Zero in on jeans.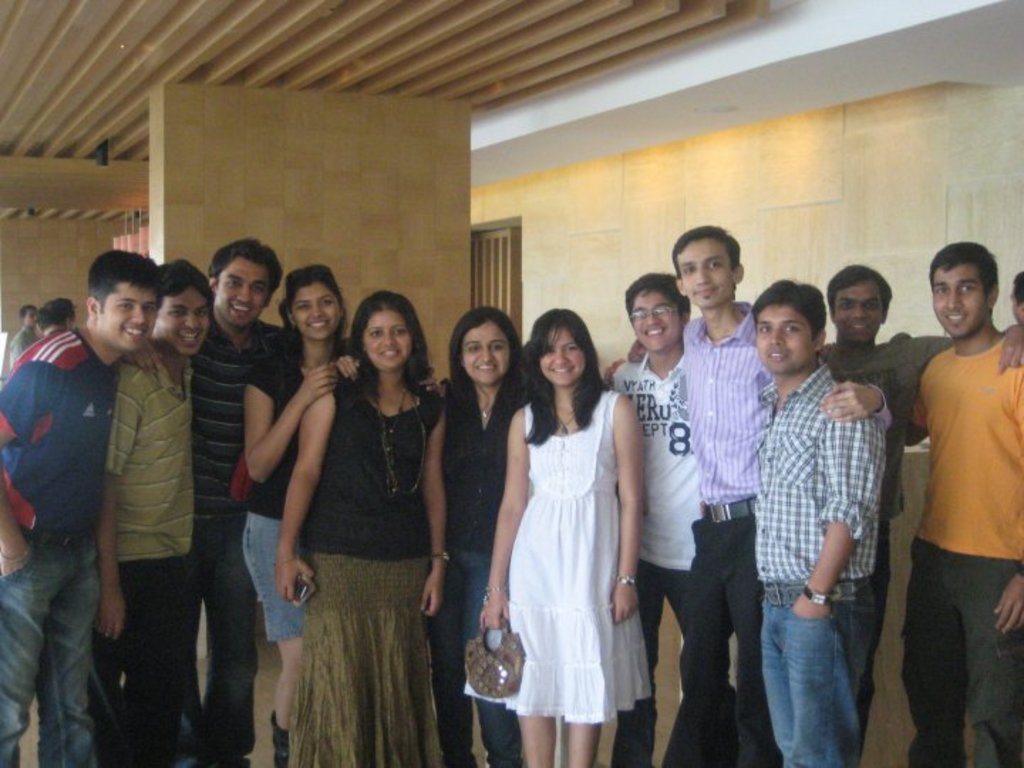
Zeroed in: [x1=242, y1=509, x2=300, y2=643].
